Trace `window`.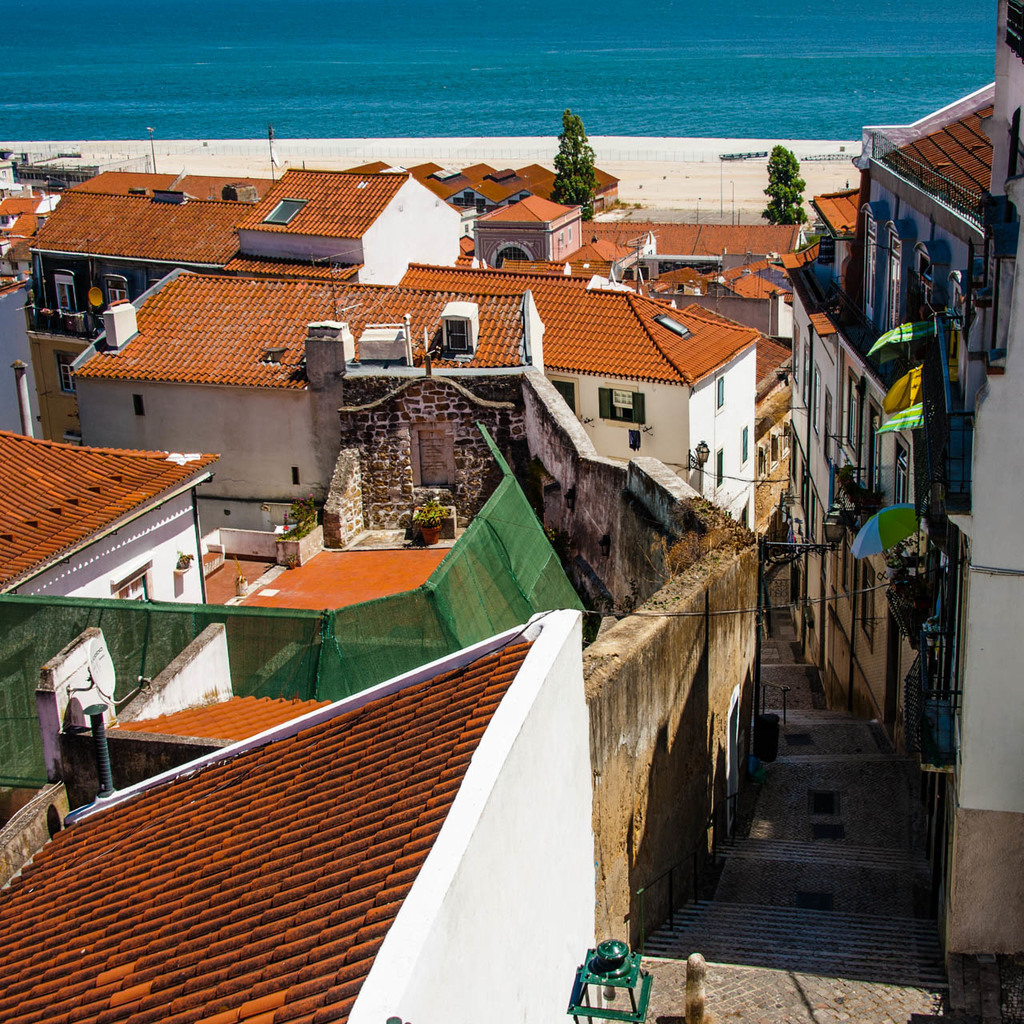
Traced to (left=771, top=432, right=780, bottom=471).
